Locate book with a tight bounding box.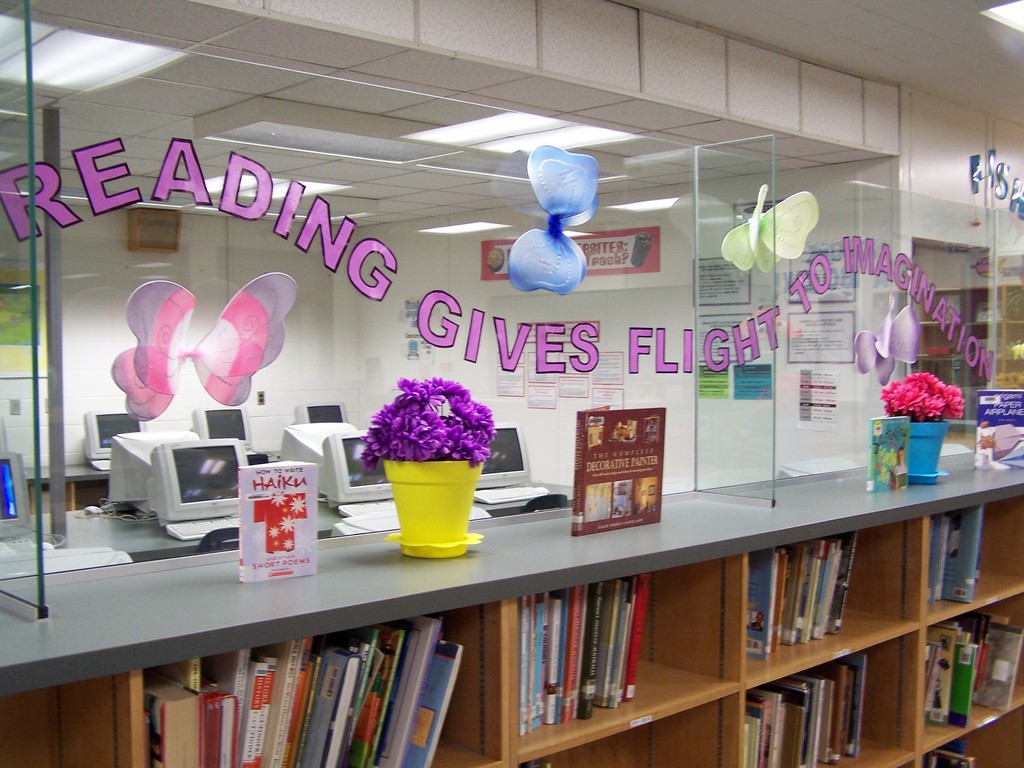
left=927, top=750, right=976, bottom=767.
